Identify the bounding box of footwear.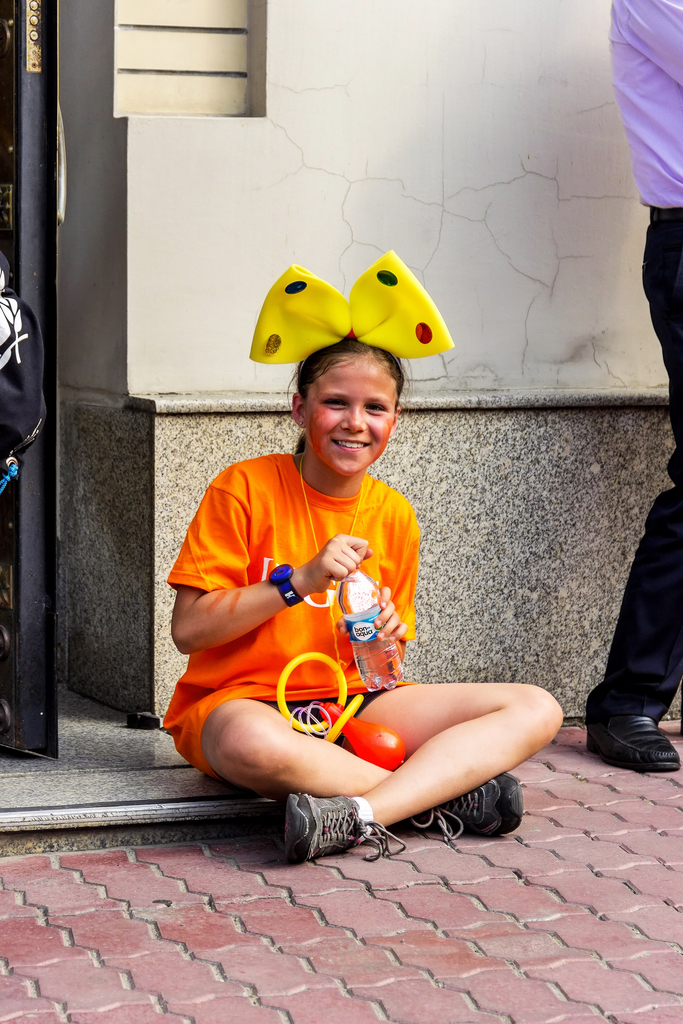
rect(576, 708, 678, 772).
